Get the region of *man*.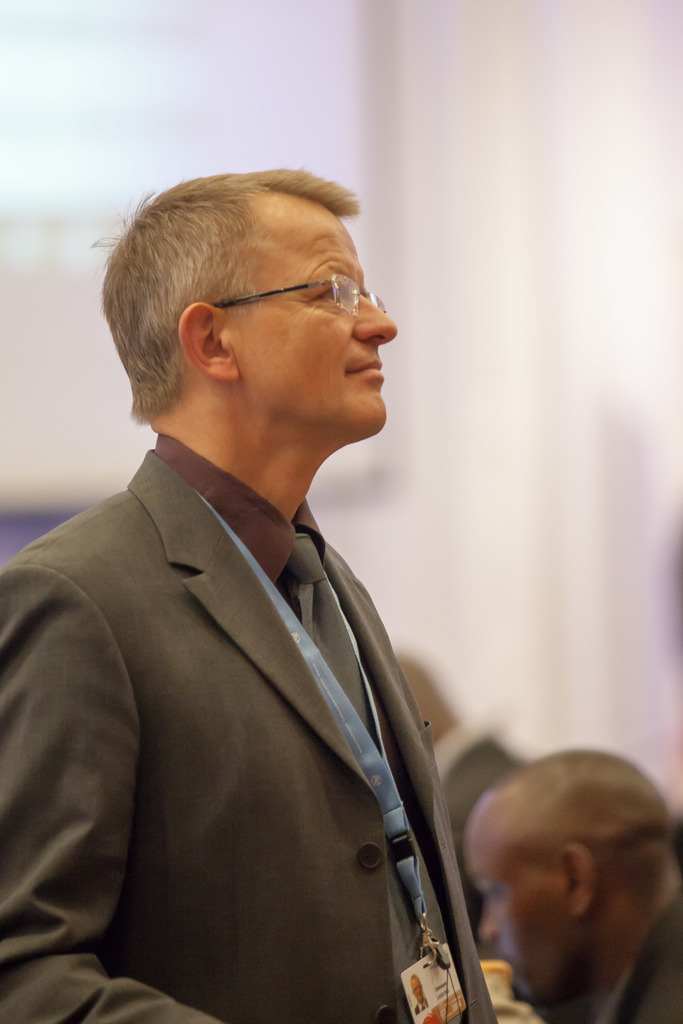
<region>6, 104, 516, 1004</region>.
